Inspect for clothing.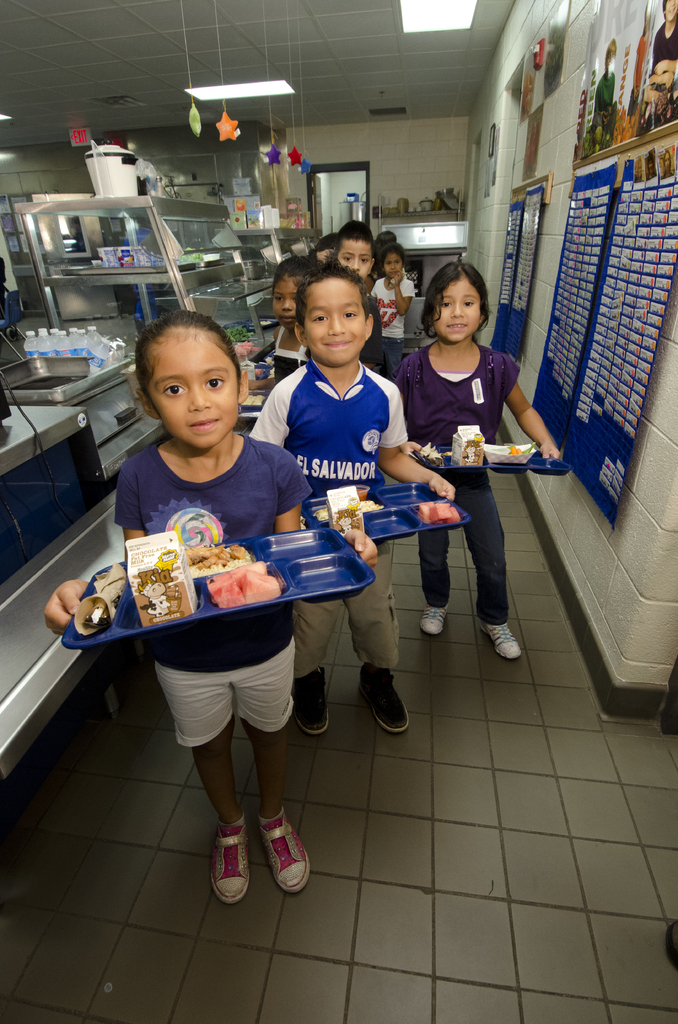
Inspection: x1=261 y1=367 x2=411 y2=666.
